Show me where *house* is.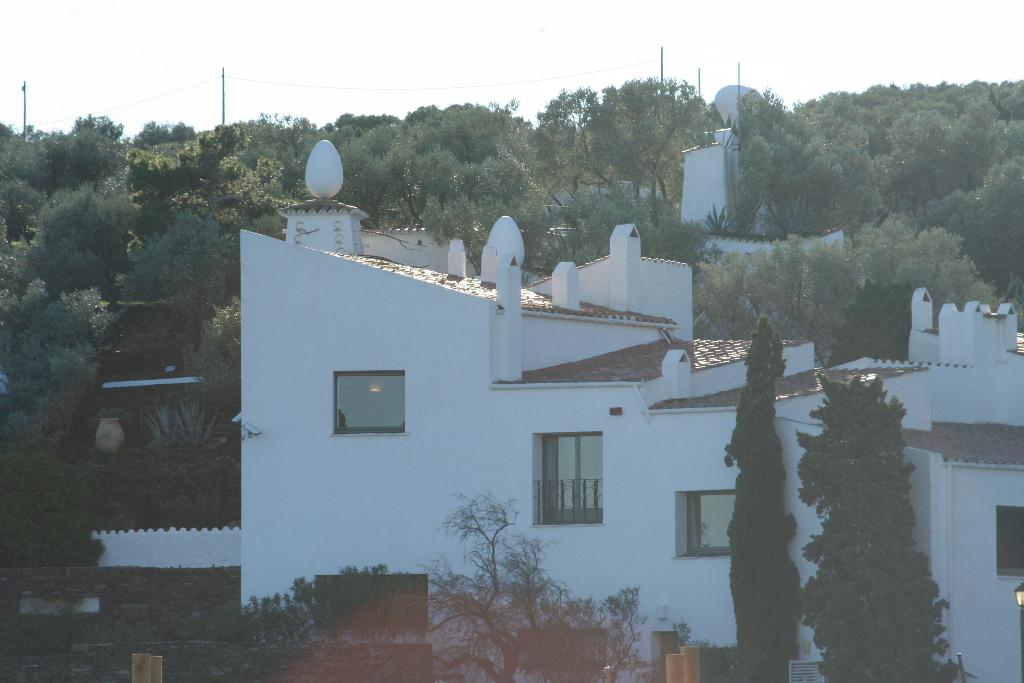
*house* is at <region>237, 131, 1023, 682</region>.
